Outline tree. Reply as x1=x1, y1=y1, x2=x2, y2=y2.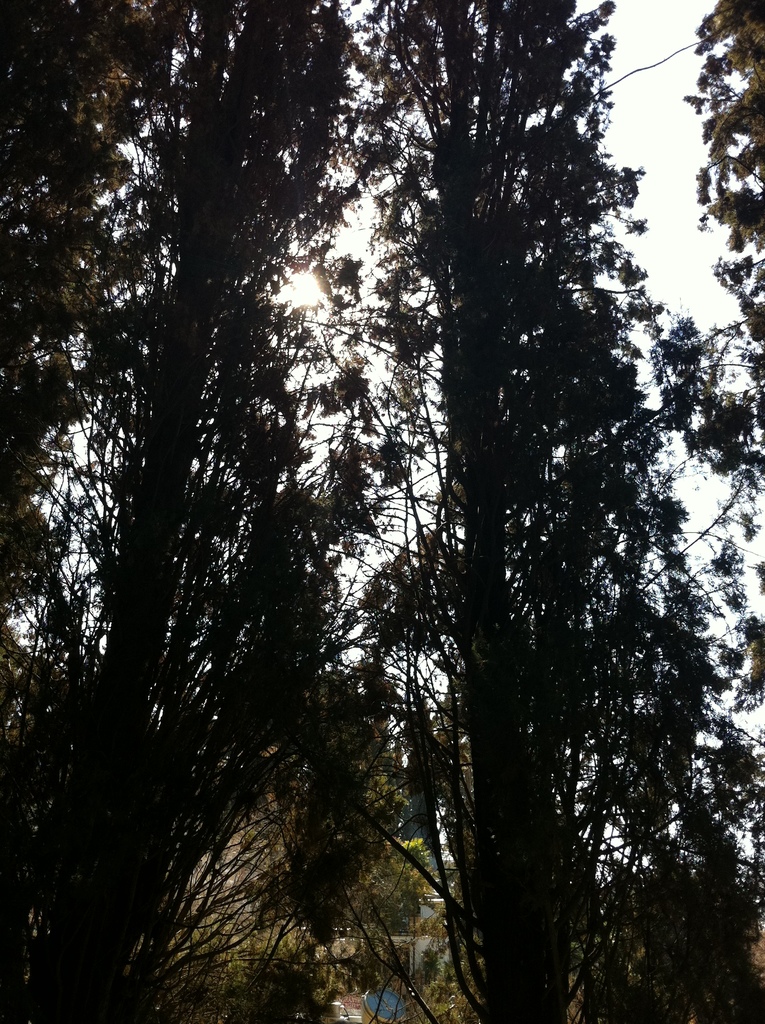
x1=0, y1=0, x2=417, y2=1023.
